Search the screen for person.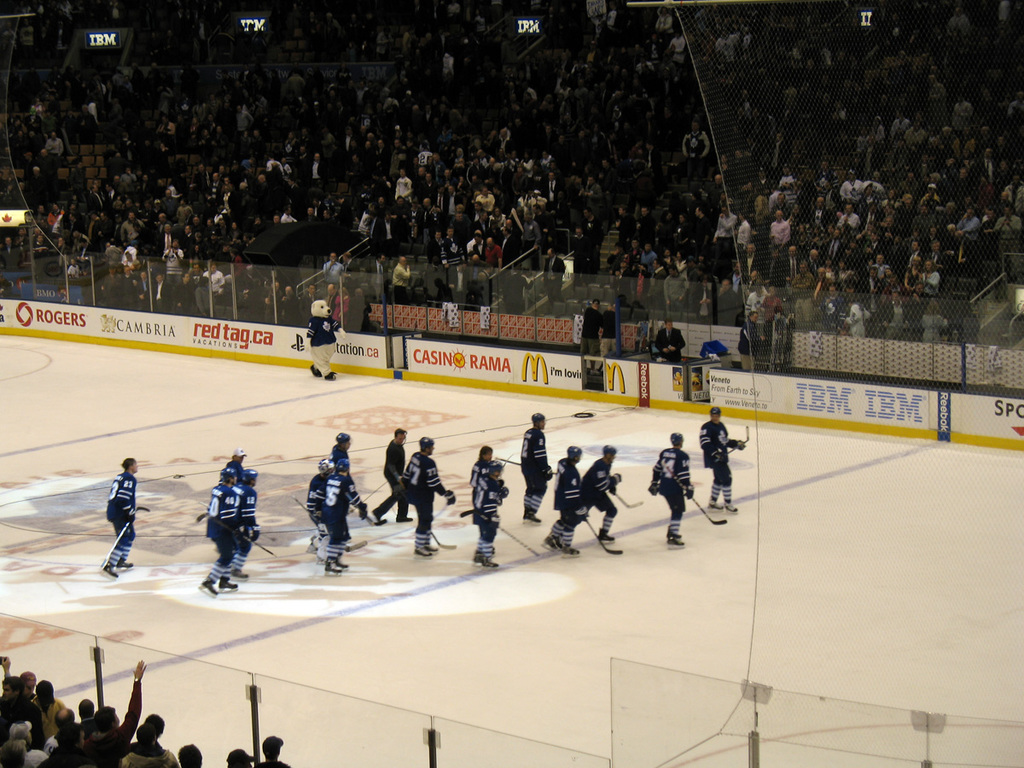
Found at box=[185, 457, 247, 596].
